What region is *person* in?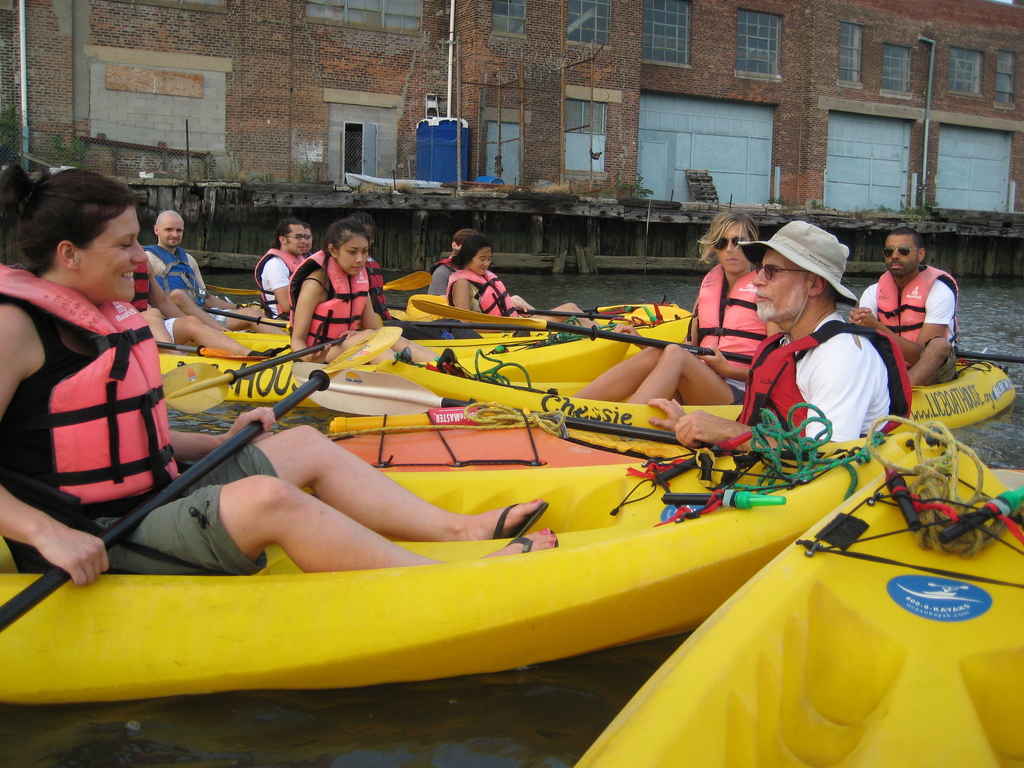
(430, 228, 533, 305).
